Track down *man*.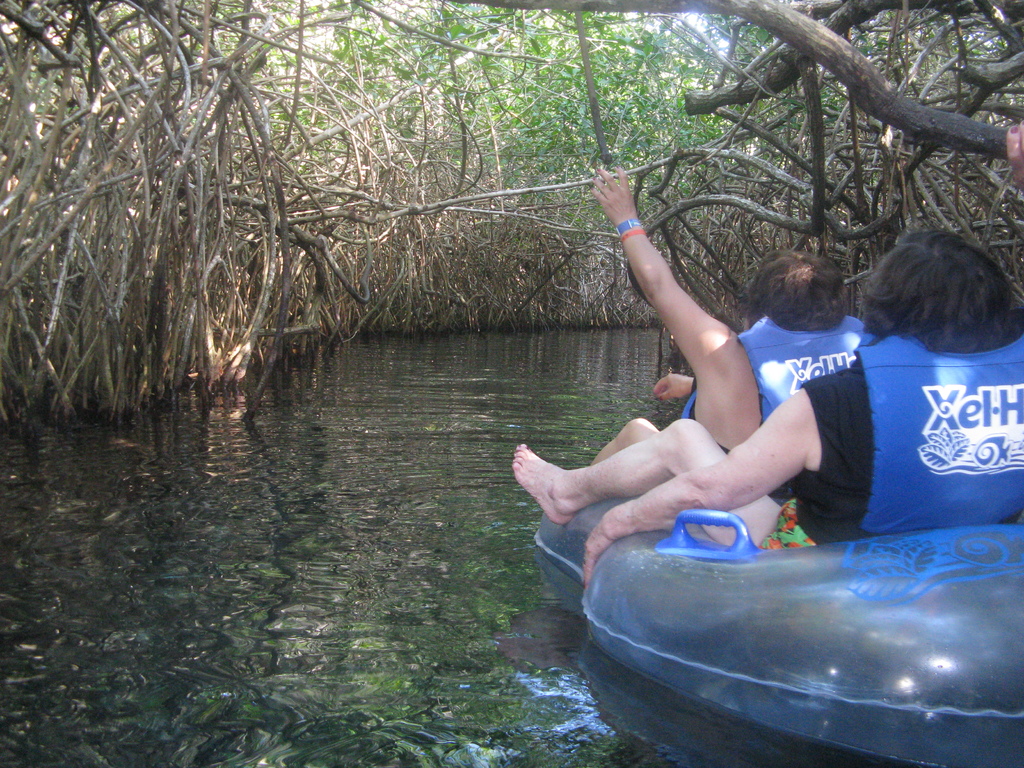
Tracked to 502 224 1023 558.
